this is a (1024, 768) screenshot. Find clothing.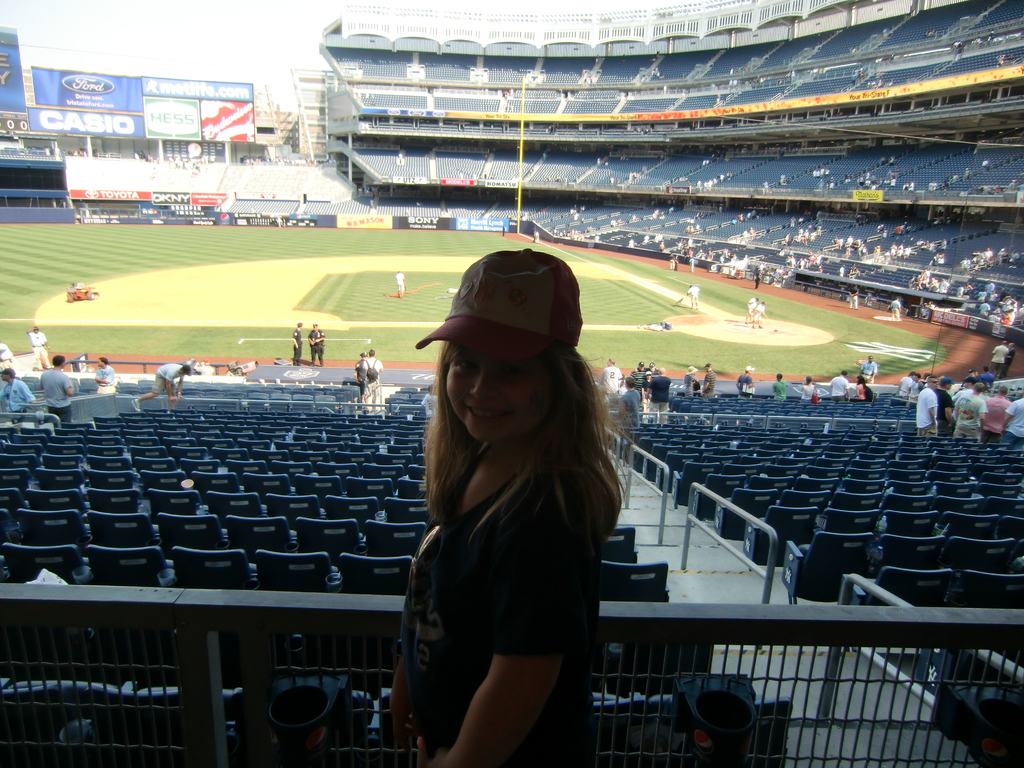
Bounding box: {"x1": 777, "y1": 381, "x2": 790, "y2": 403}.
